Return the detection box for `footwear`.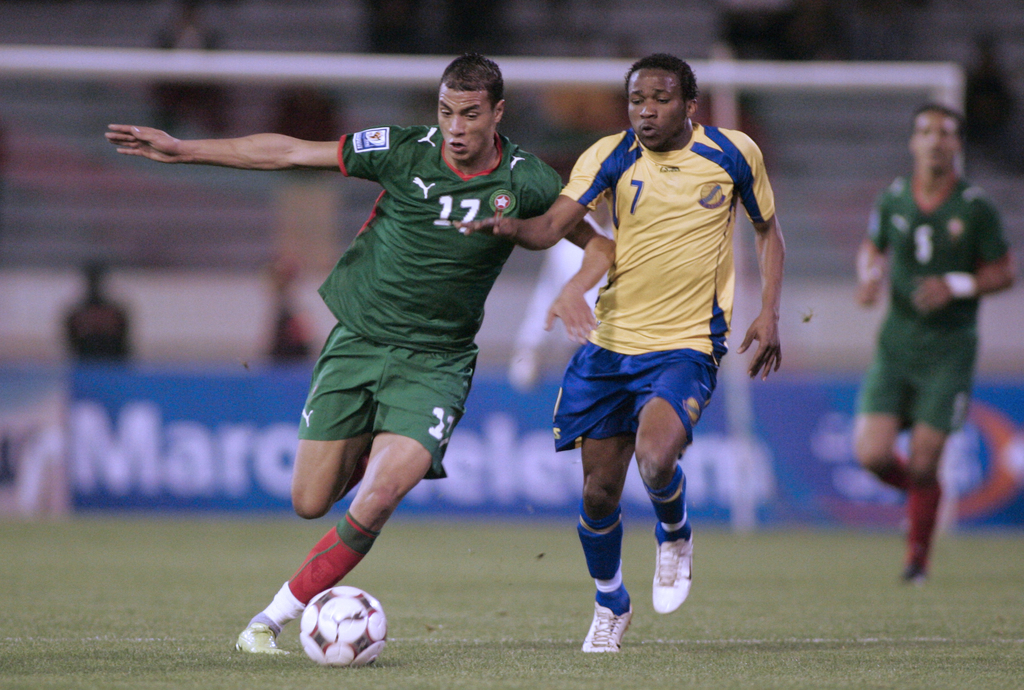
bbox(576, 592, 636, 665).
